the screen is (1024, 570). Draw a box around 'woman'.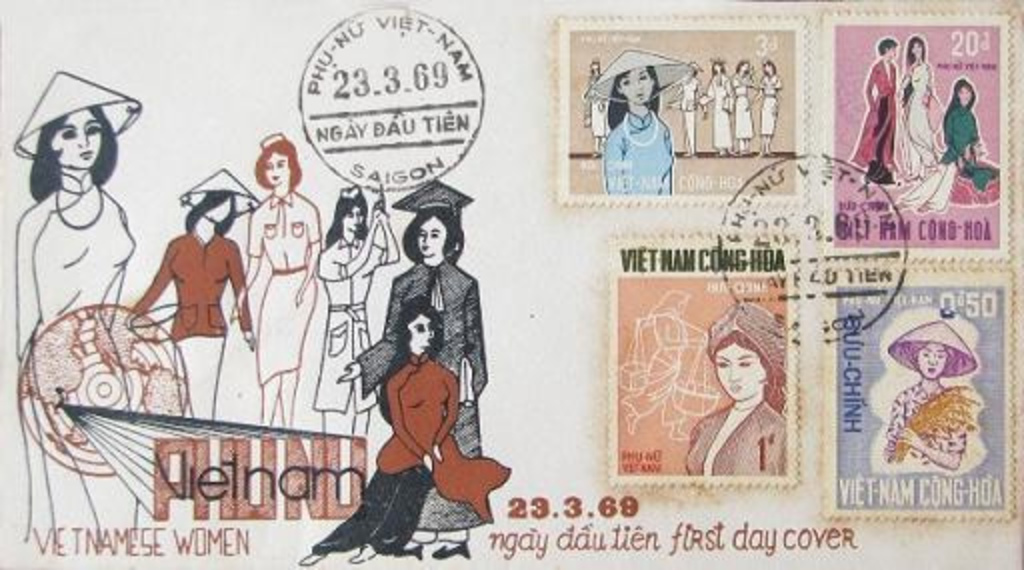
BBox(294, 290, 474, 560).
